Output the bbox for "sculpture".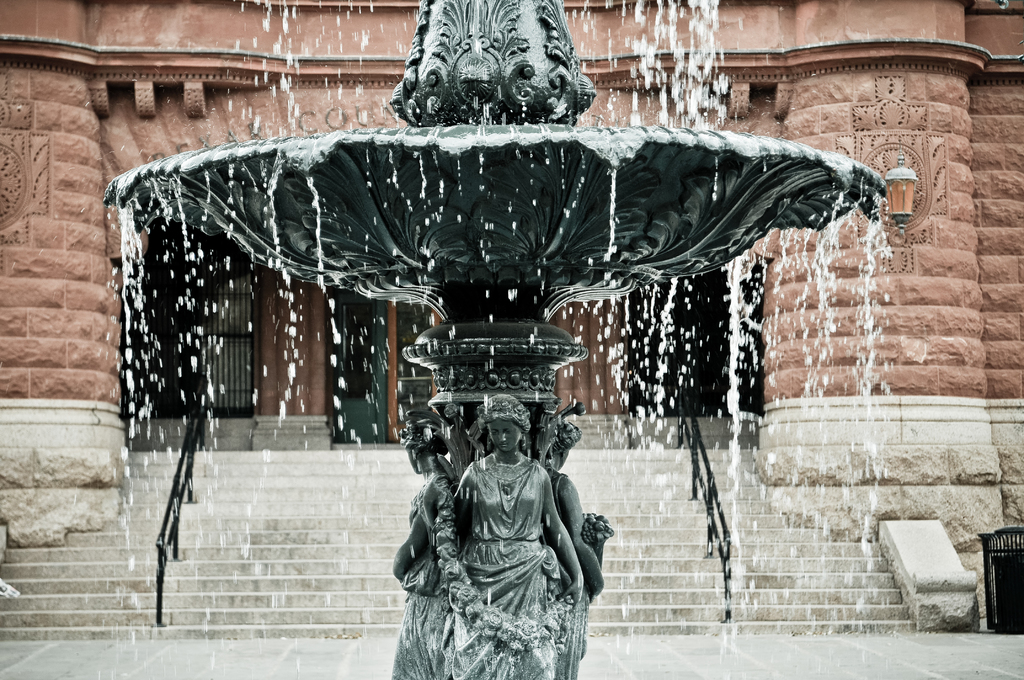
(393, 325, 609, 669).
